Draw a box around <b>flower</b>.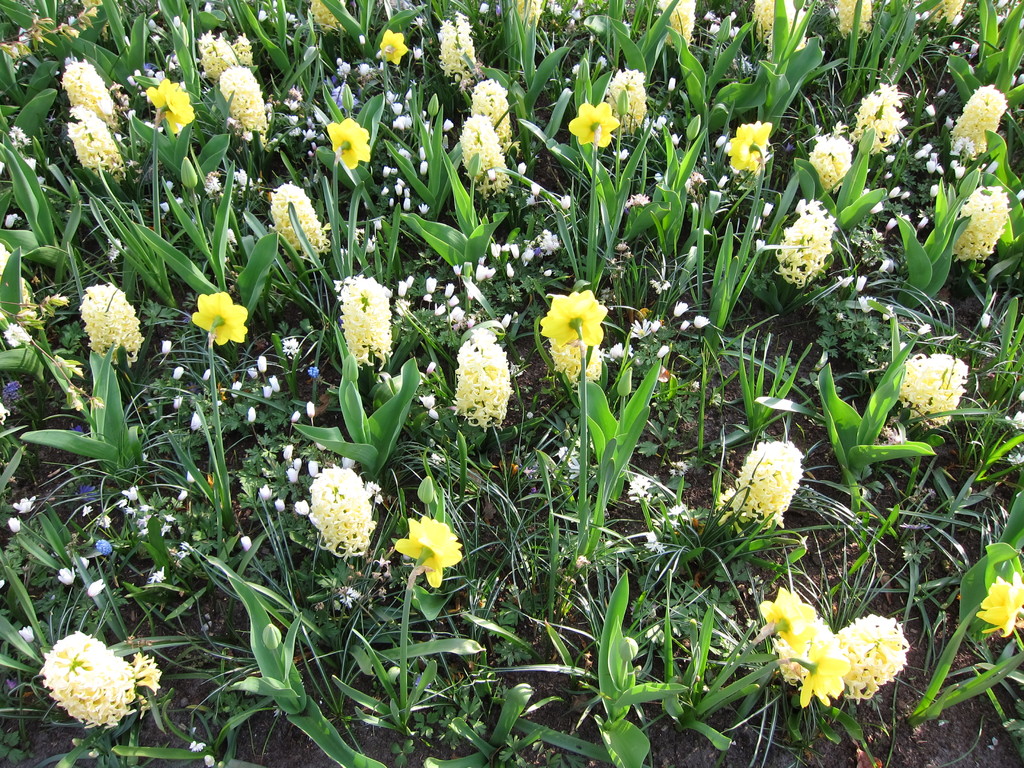
left=179, top=541, right=189, bottom=557.
